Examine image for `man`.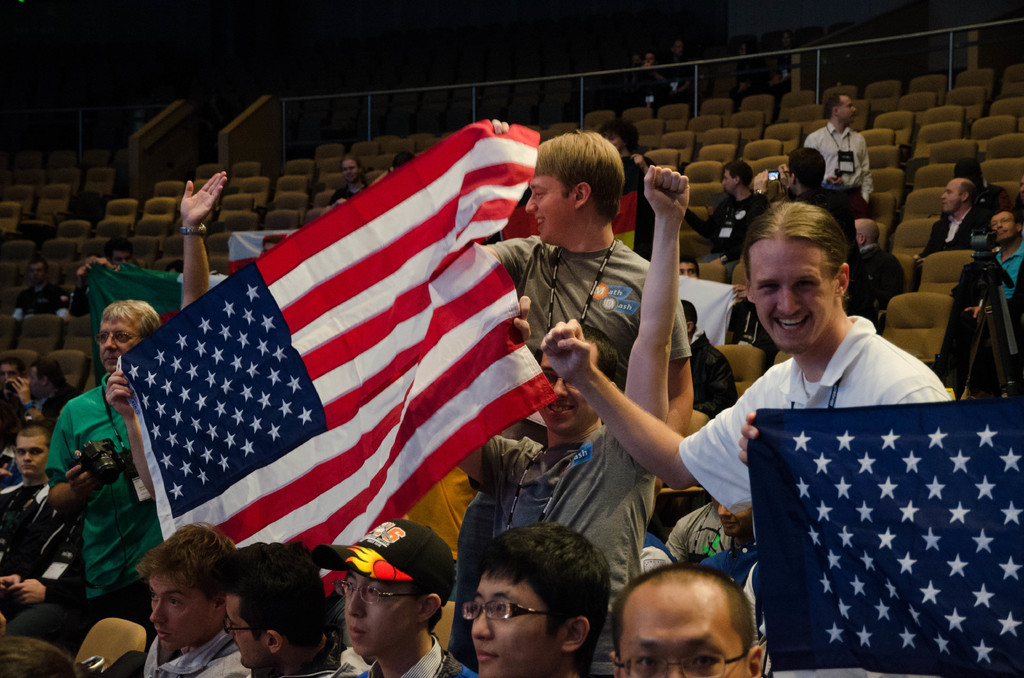
Examination result: box(42, 170, 229, 640).
